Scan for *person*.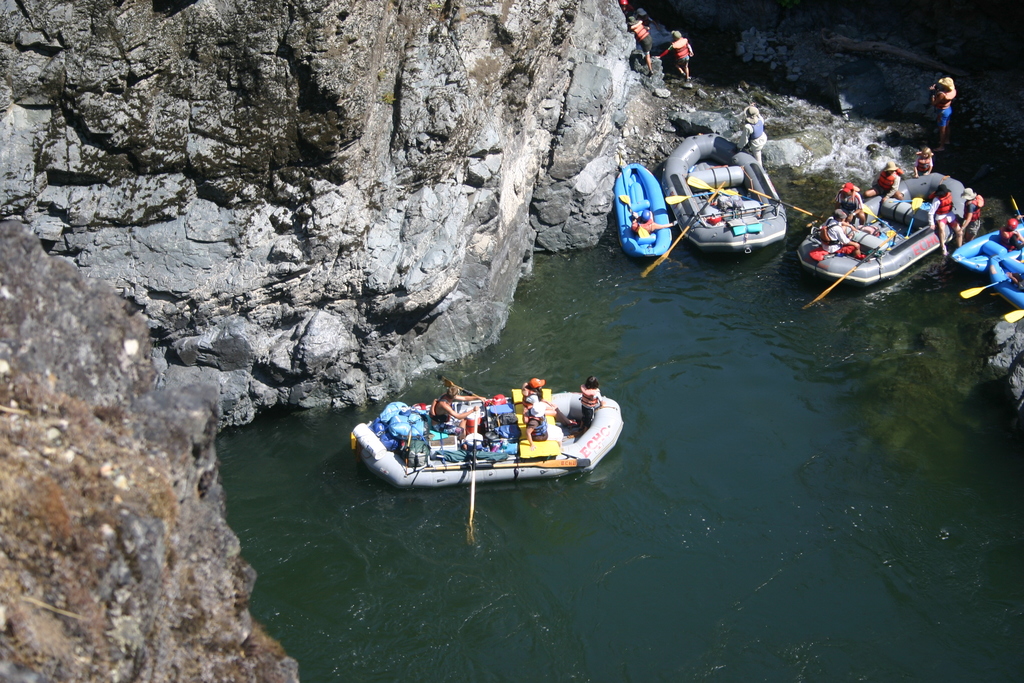
Scan result: select_region(835, 181, 868, 227).
